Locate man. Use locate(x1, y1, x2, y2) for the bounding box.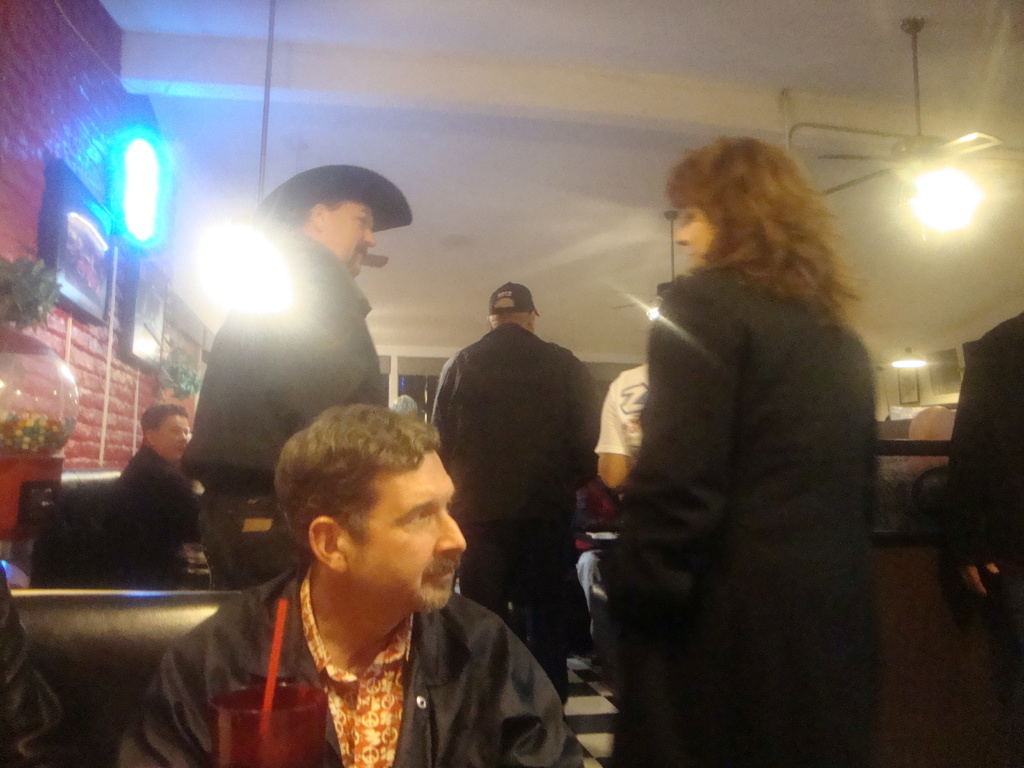
locate(106, 401, 203, 593).
